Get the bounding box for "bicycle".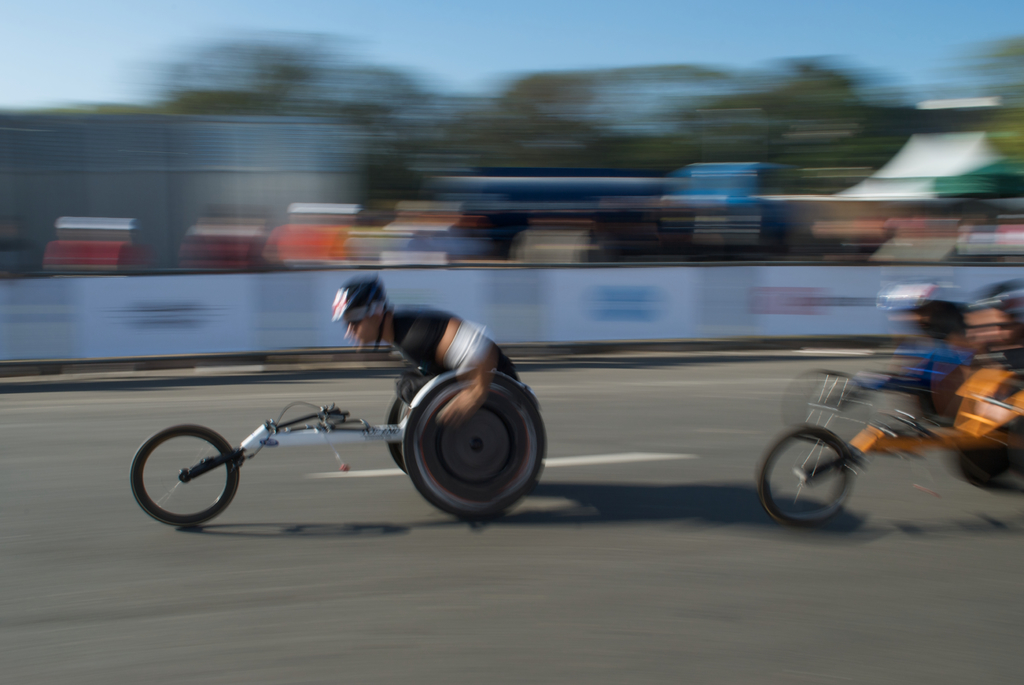
<region>131, 346, 559, 526</region>.
